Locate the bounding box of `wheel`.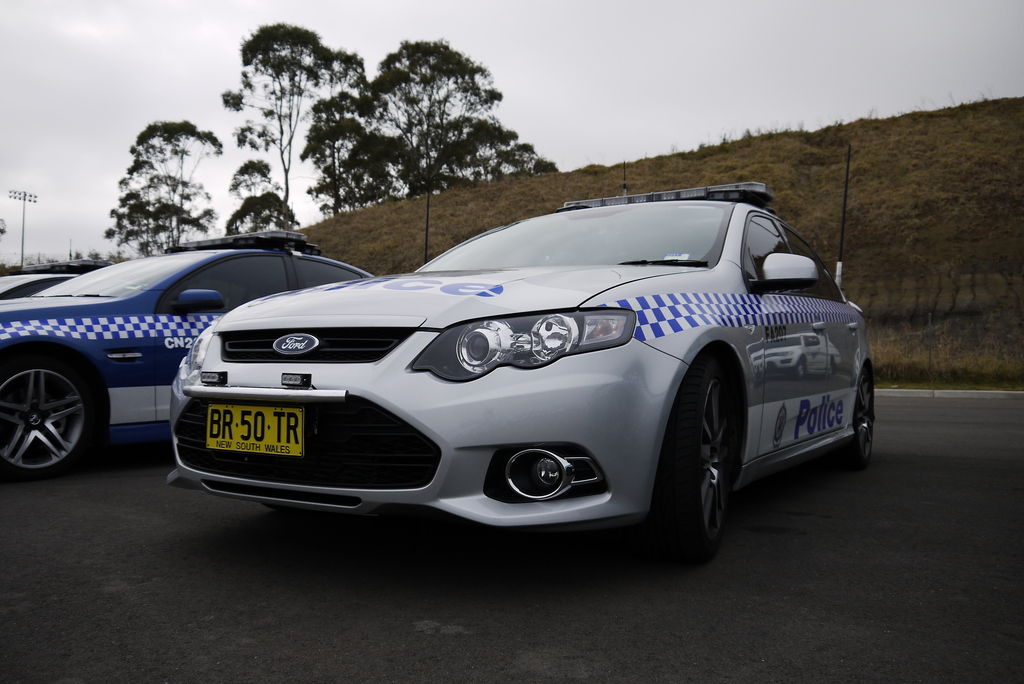
Bounding box: [646, 359, 727, 573].
